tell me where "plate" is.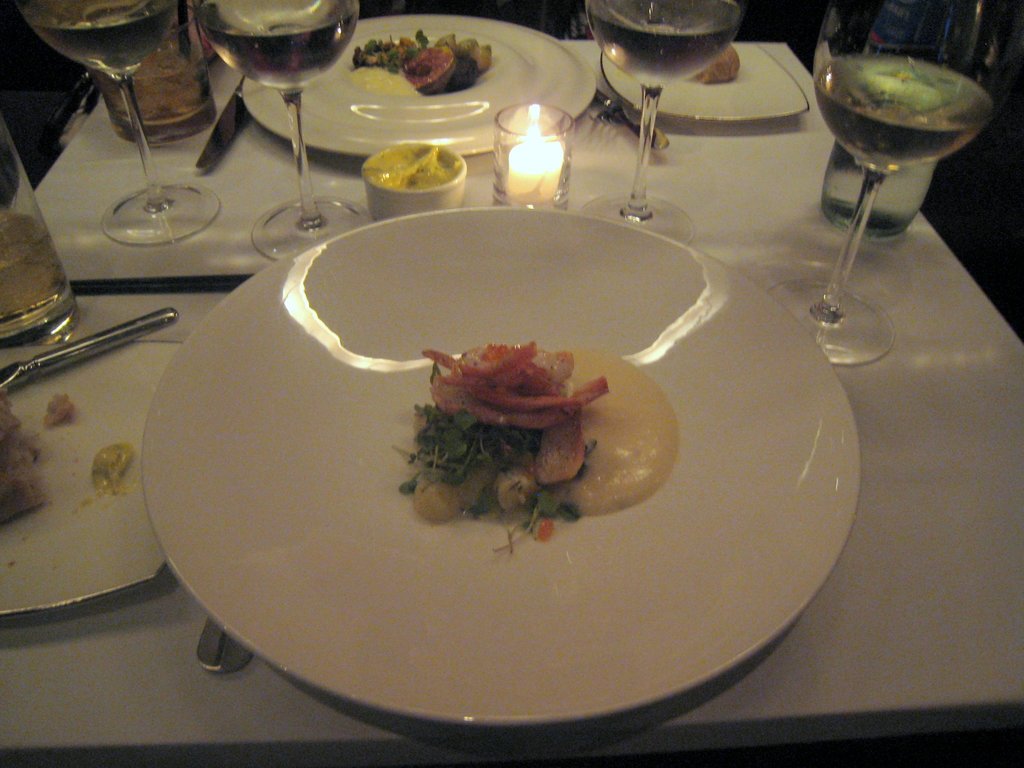
"plate" is at <box>139,209,860,730</box>.
